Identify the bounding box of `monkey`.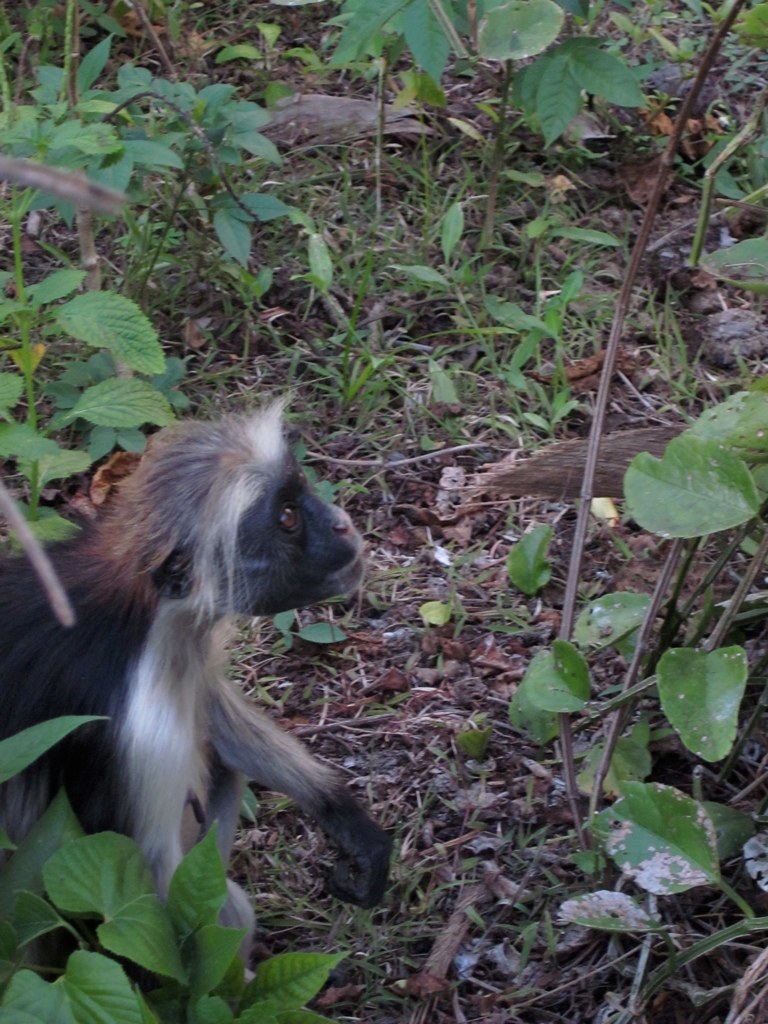
(x1=0, y1=383, x2=391, y2=974).
